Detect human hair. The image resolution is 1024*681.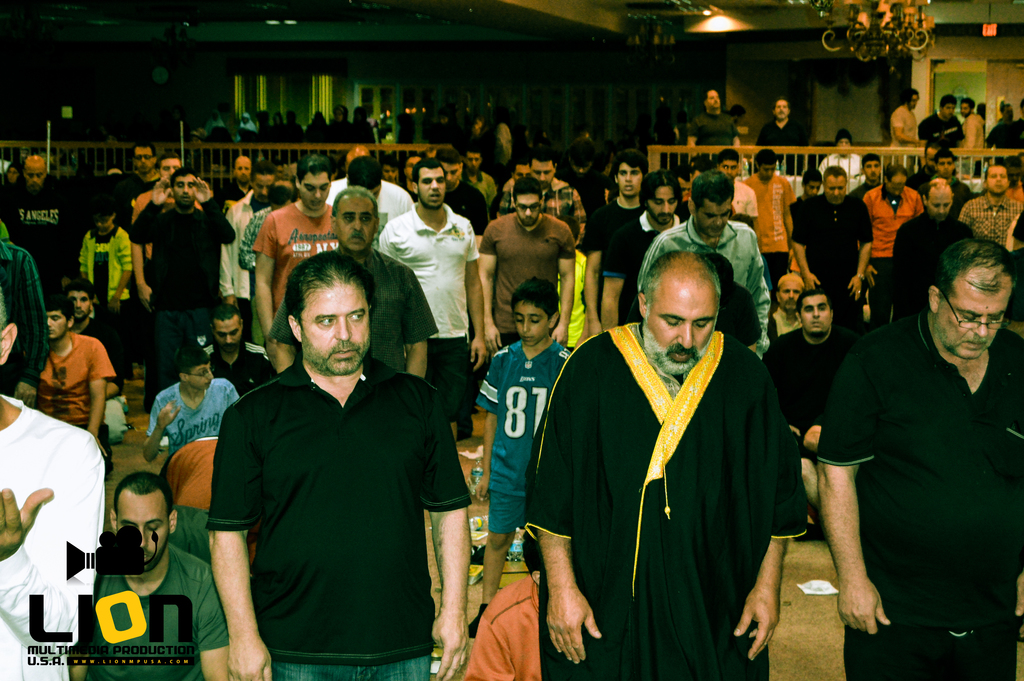
region(0, 284, 12, 336).
